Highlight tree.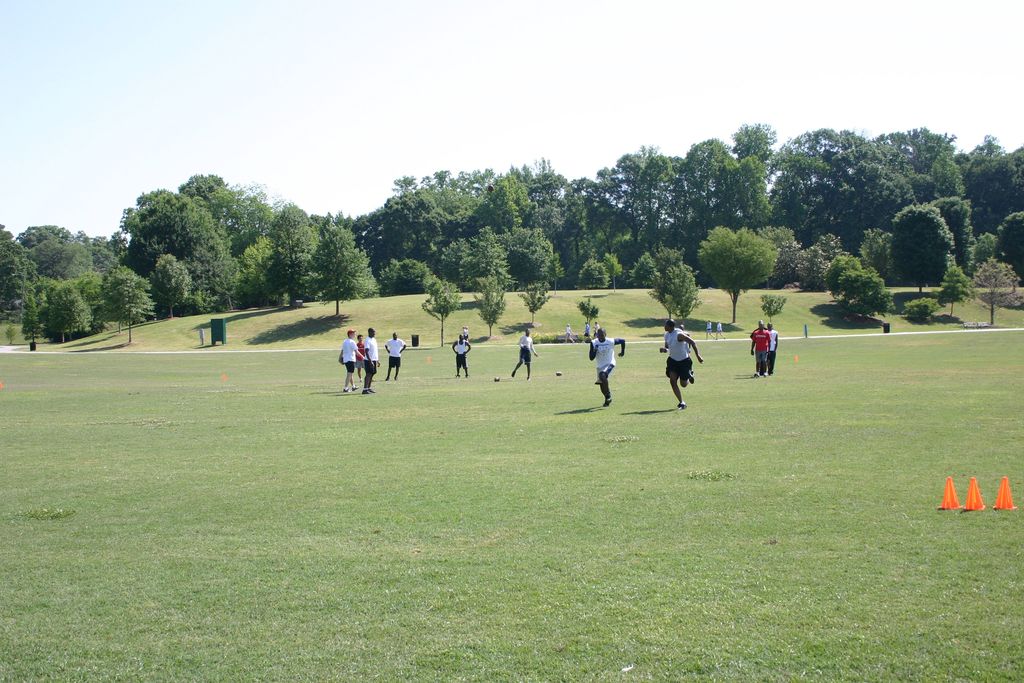
Highlighted region: <region>519, 278, 550, 335</region>.
